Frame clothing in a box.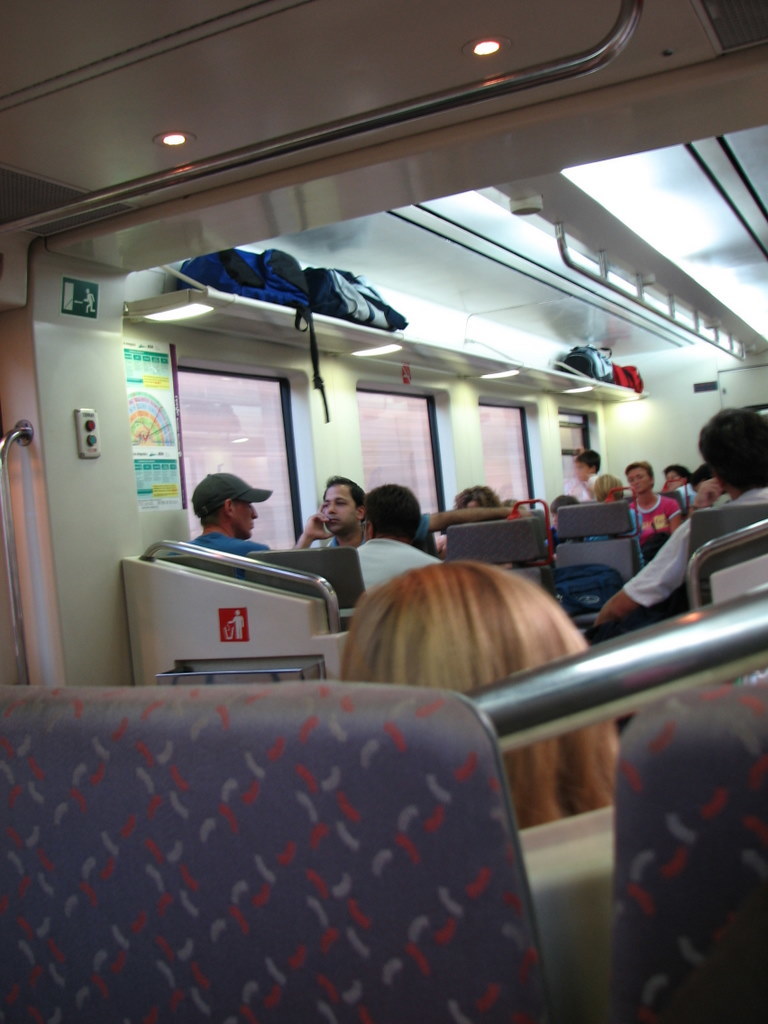
Rect(318, 511, 433, 547).
